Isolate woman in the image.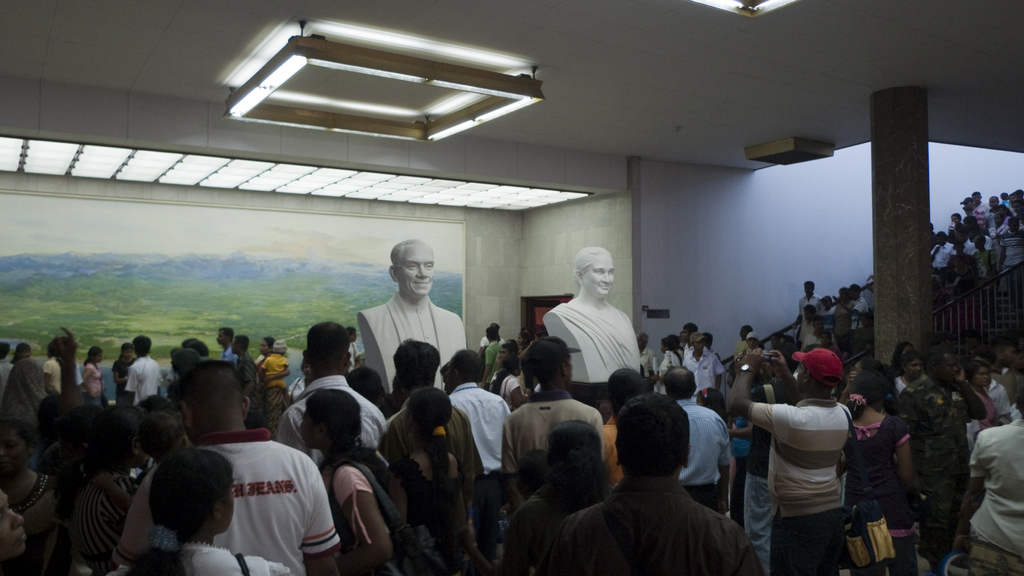
Isolated region: select_region(843, 369, 913, 575).
